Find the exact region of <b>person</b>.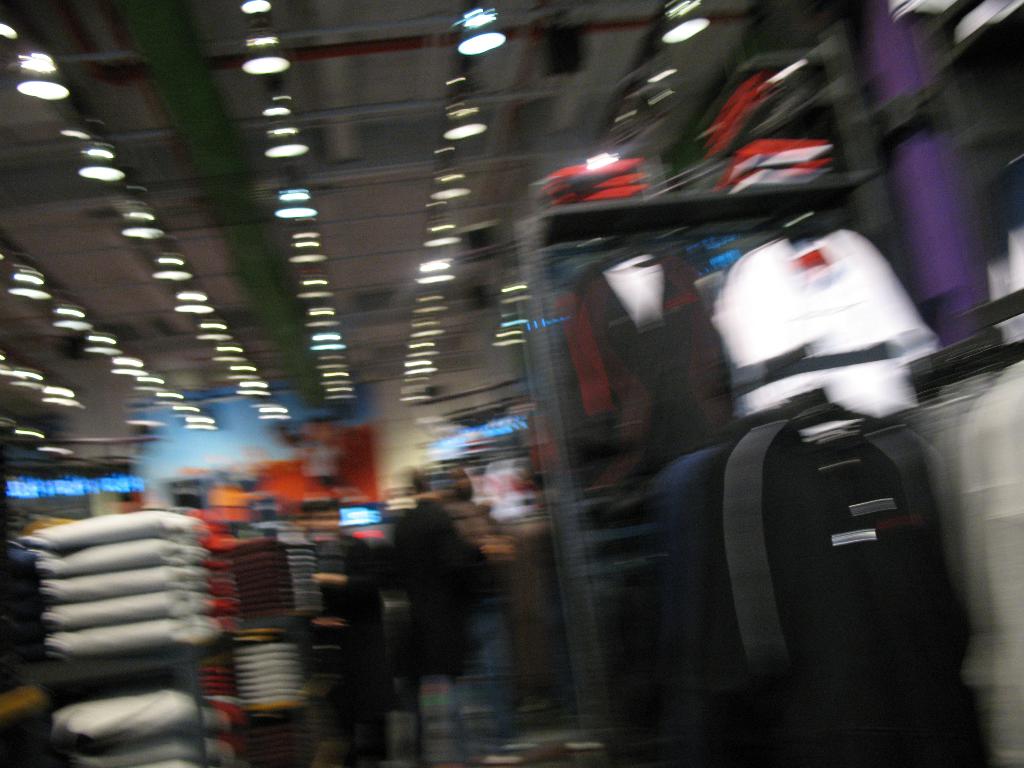
Exact region: BBox(300, 496, 378, 767).
